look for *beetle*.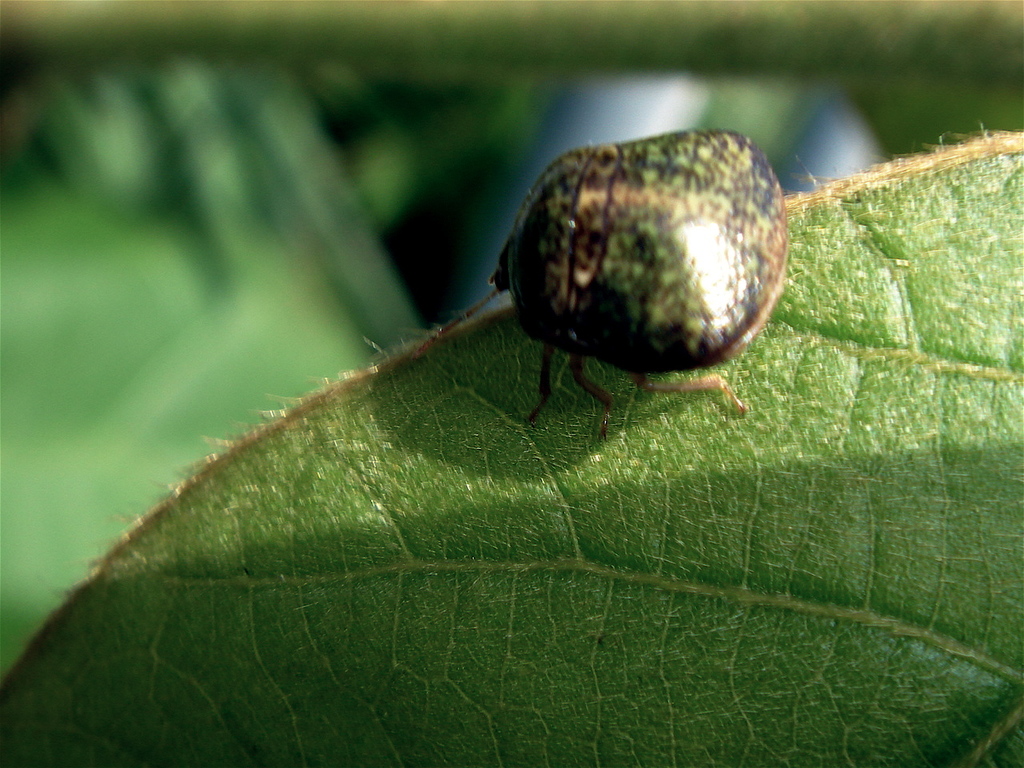
Found: (x1=437, y1=141, x2=790, y2=421).
